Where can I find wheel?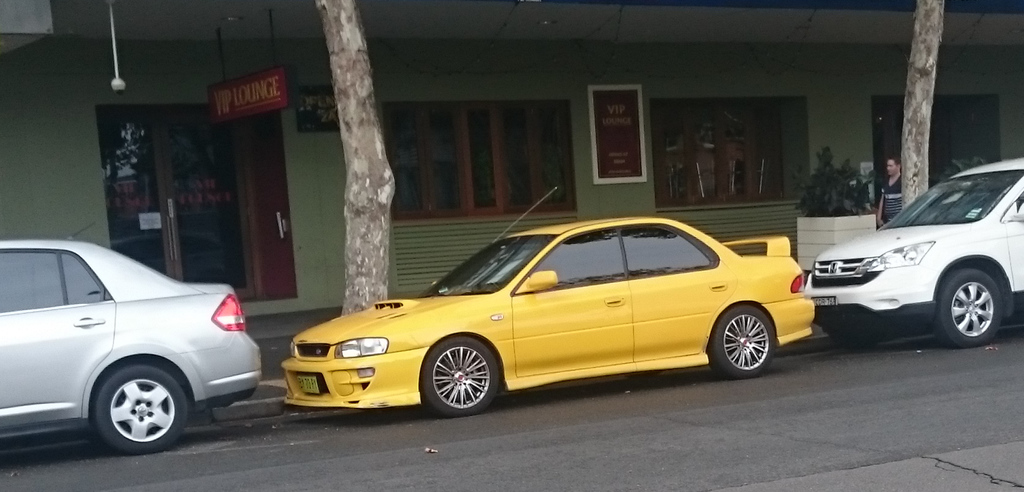
You can find it at detection(708, 301, 776, 375).
